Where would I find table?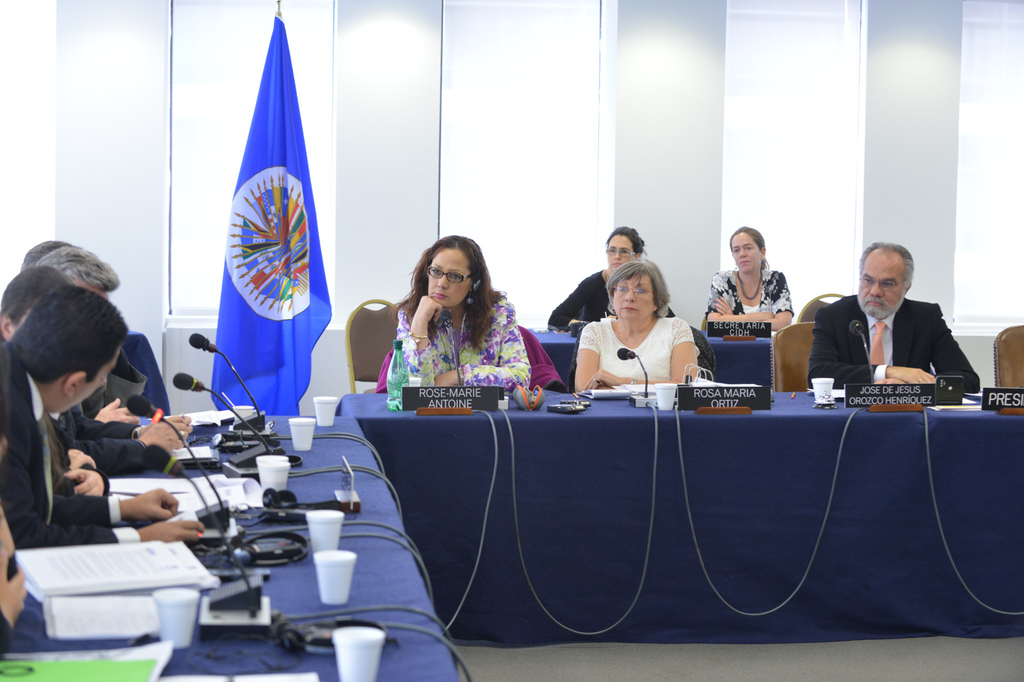
At 326/367/1020/644.
